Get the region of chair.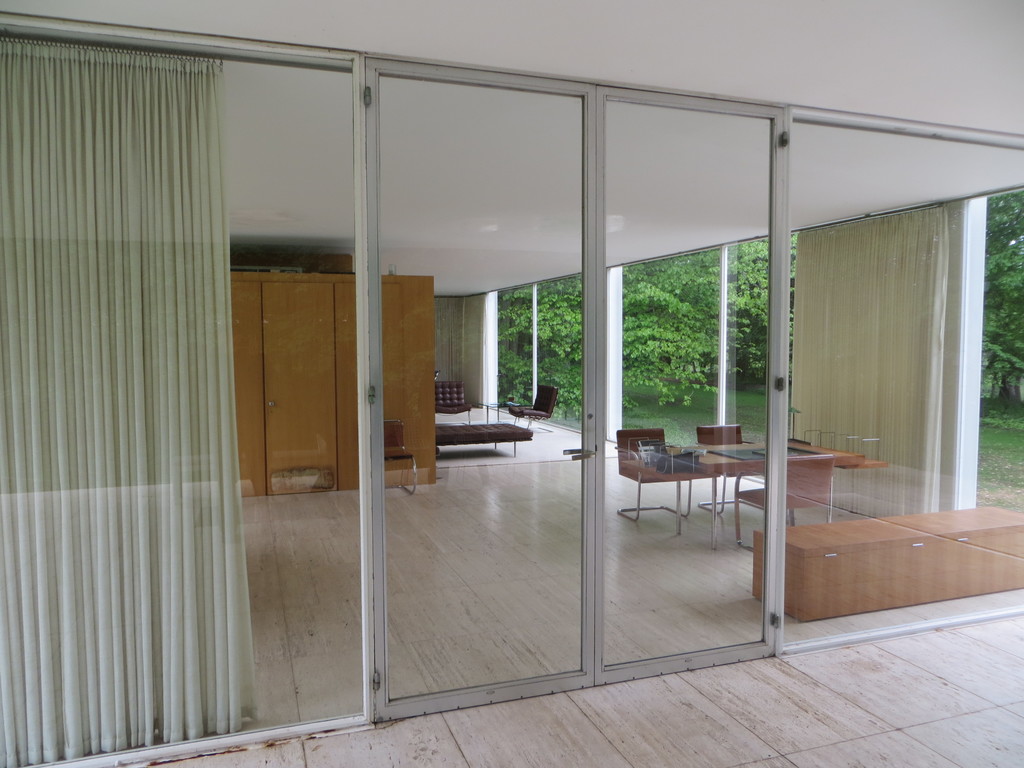
[513, 387, 564, 431].
